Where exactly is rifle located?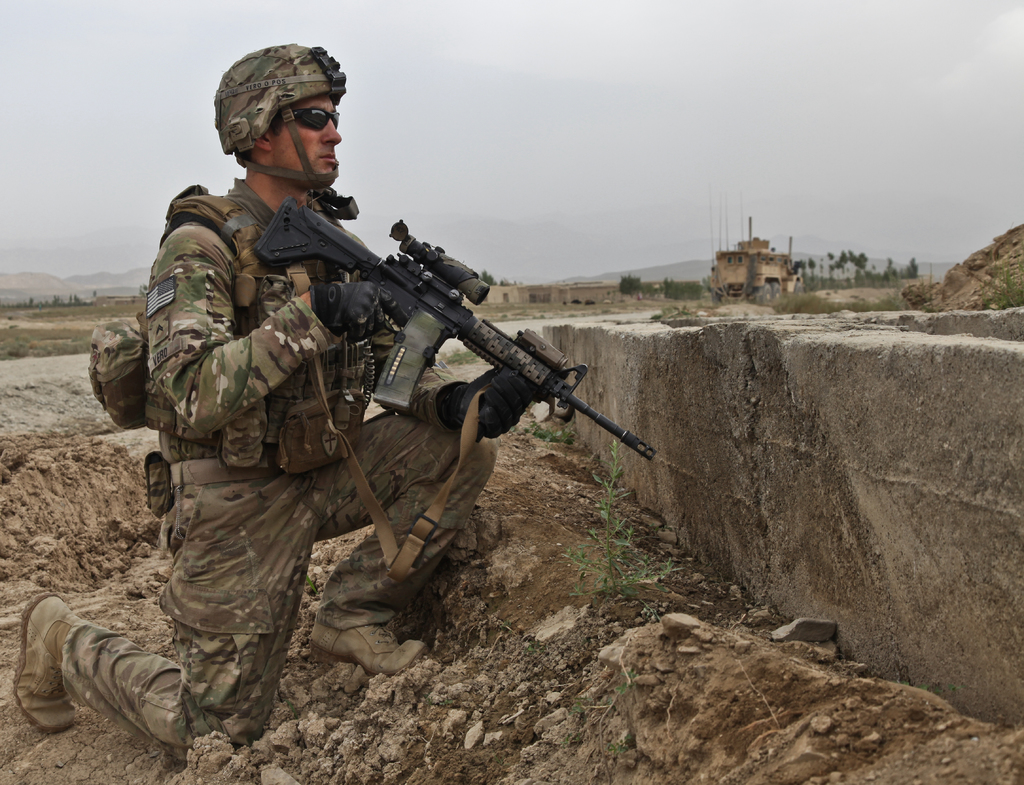
Its bounding box is <bbox>268, 219, 623, 478</bbox>.
